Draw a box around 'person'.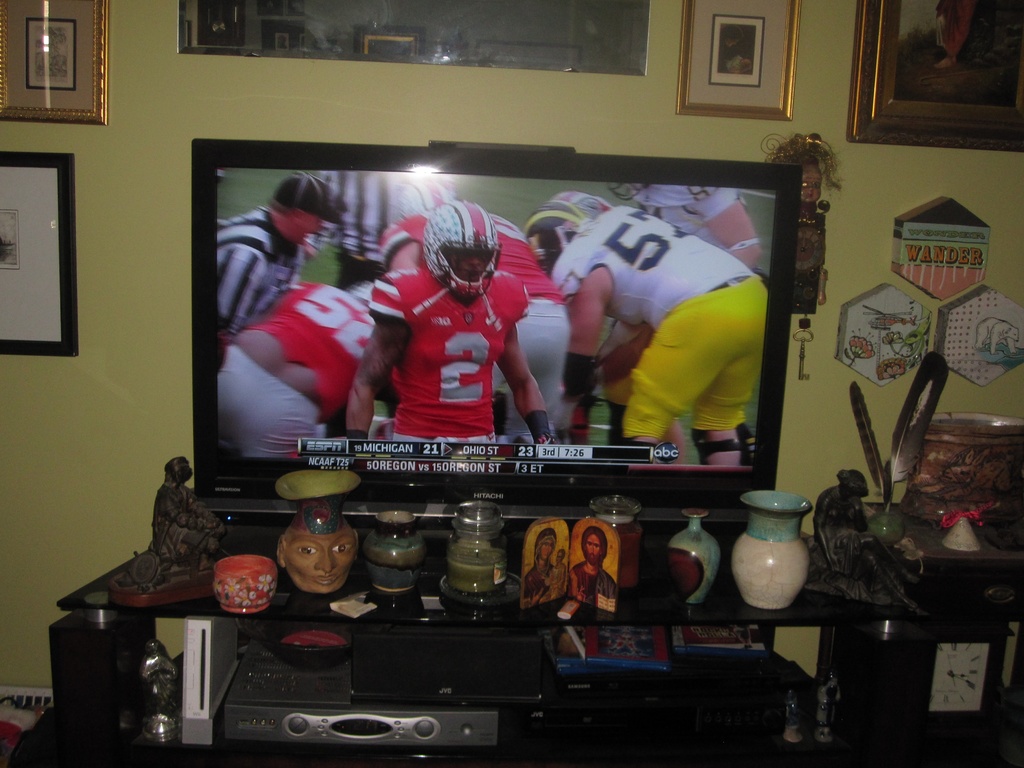
l=540, t=548, r=566, b=601.
